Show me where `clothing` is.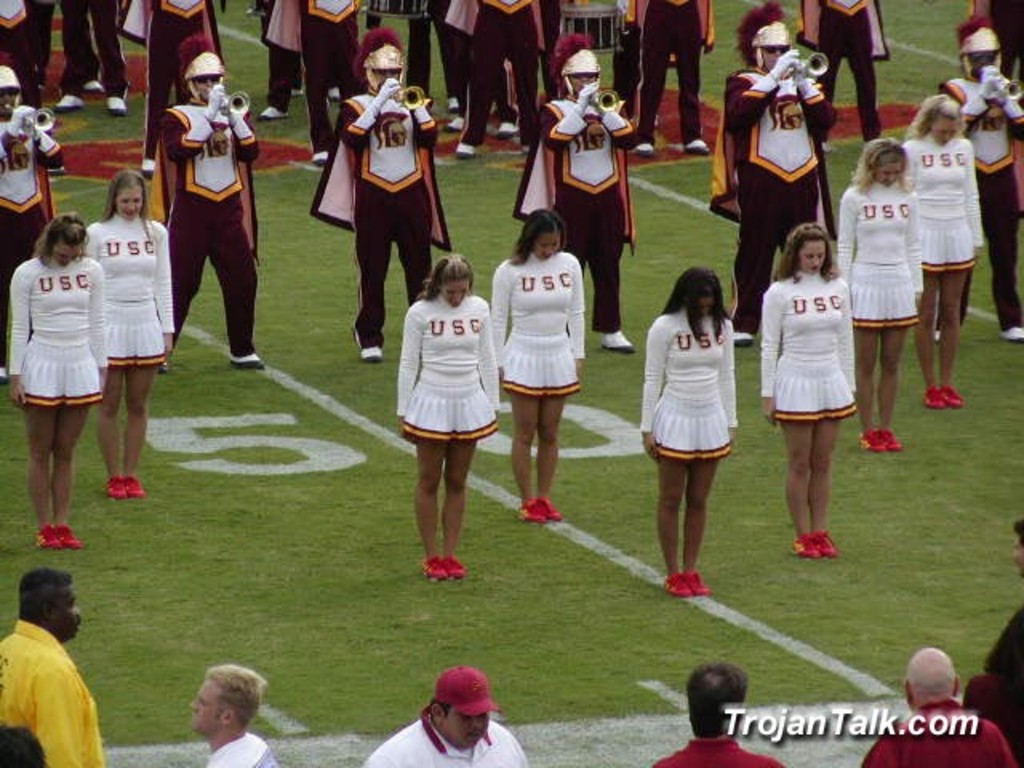
`clothing` is at bbox=(307, 78, 453, 347).
